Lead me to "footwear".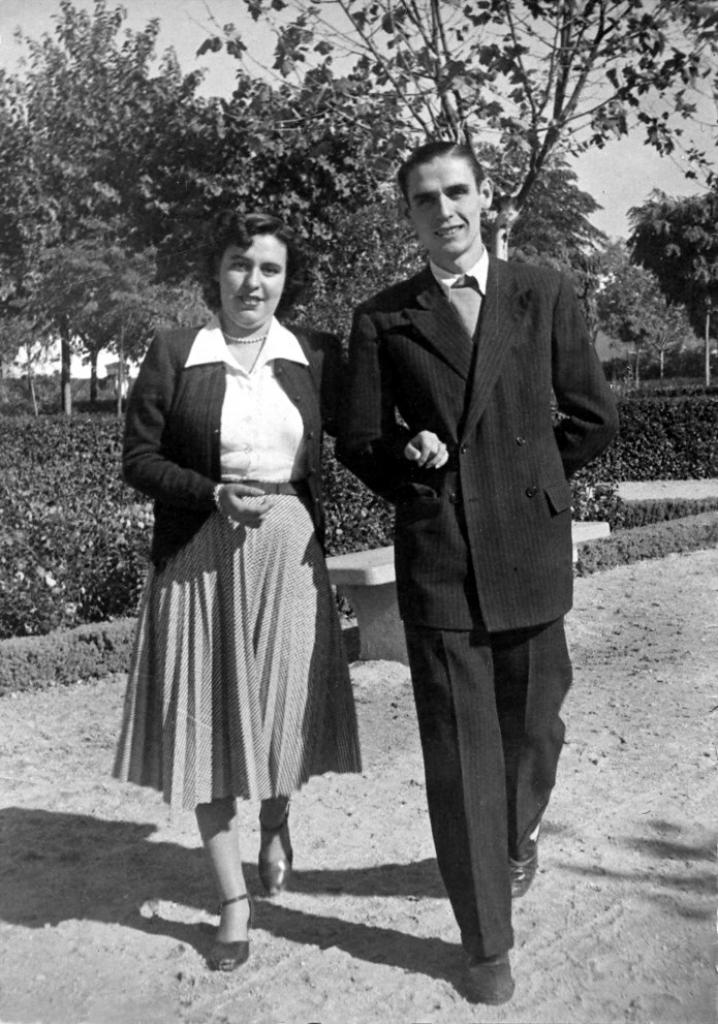
Lead to Rect(255, 796, 300, 893).
